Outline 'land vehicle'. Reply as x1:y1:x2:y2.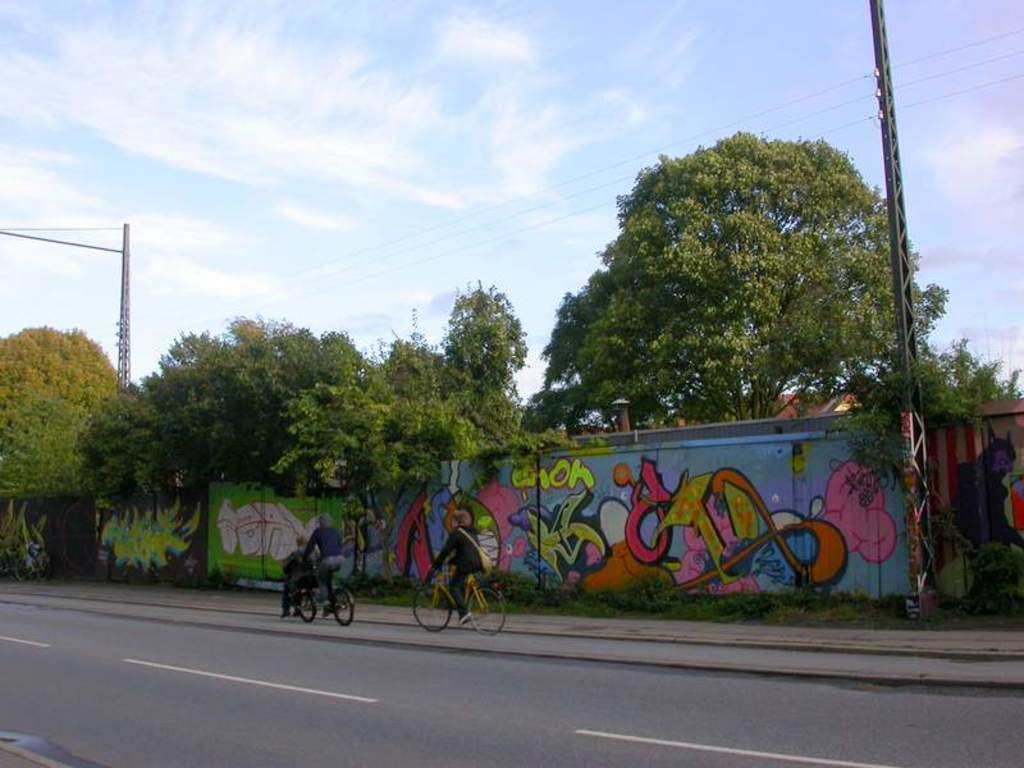
266:534:364:640.
